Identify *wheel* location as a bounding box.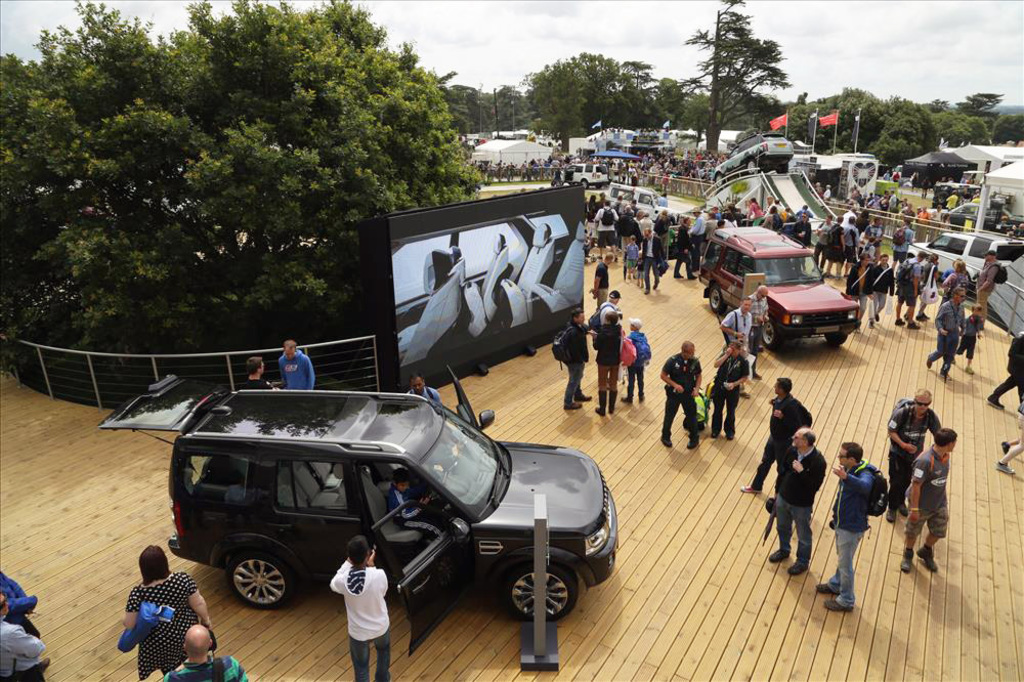
rect(823, 329, 853, 348).
